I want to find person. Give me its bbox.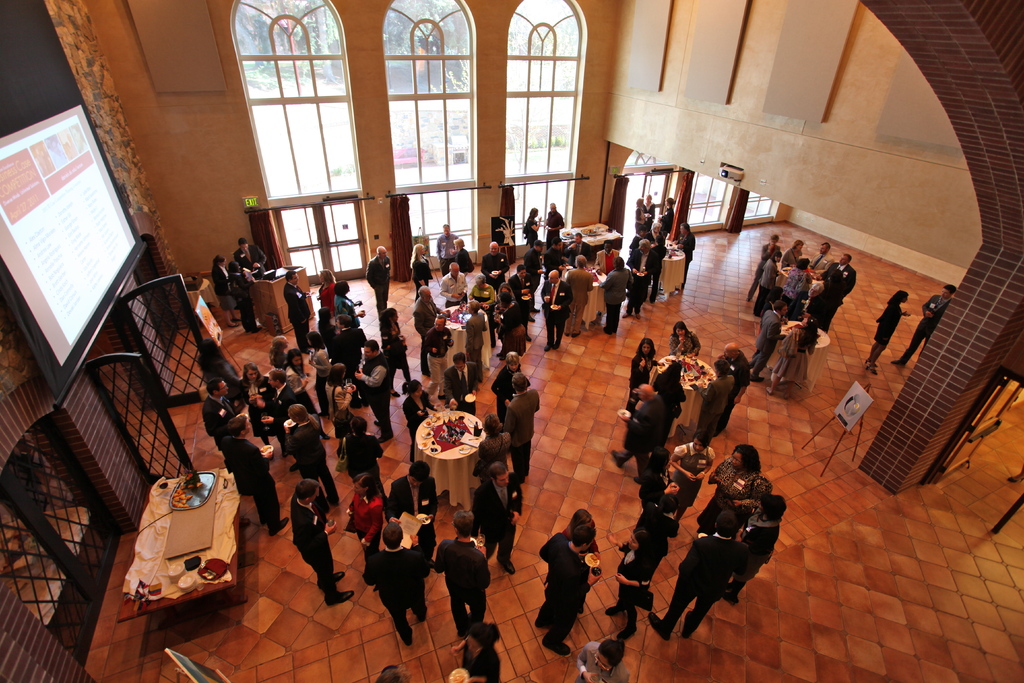
{"x1": 489, "y1": 347, "x2": 527, "y2": 422}.
